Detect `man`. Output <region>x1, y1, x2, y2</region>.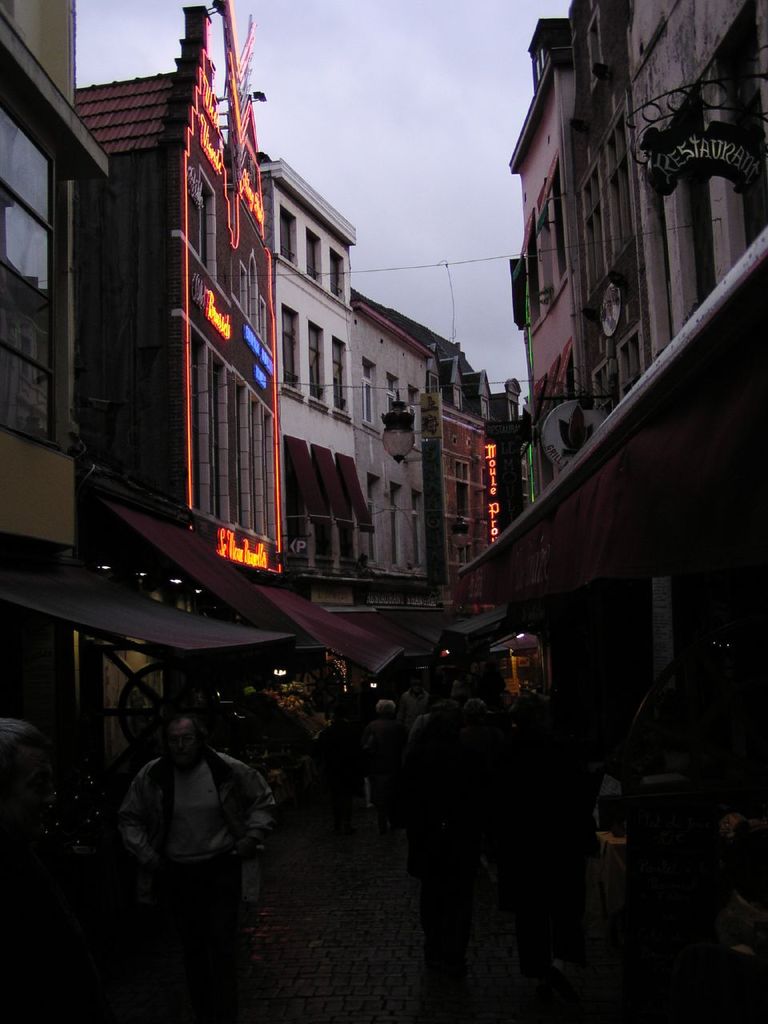
<region>0, 718, 46, 902</region>.
